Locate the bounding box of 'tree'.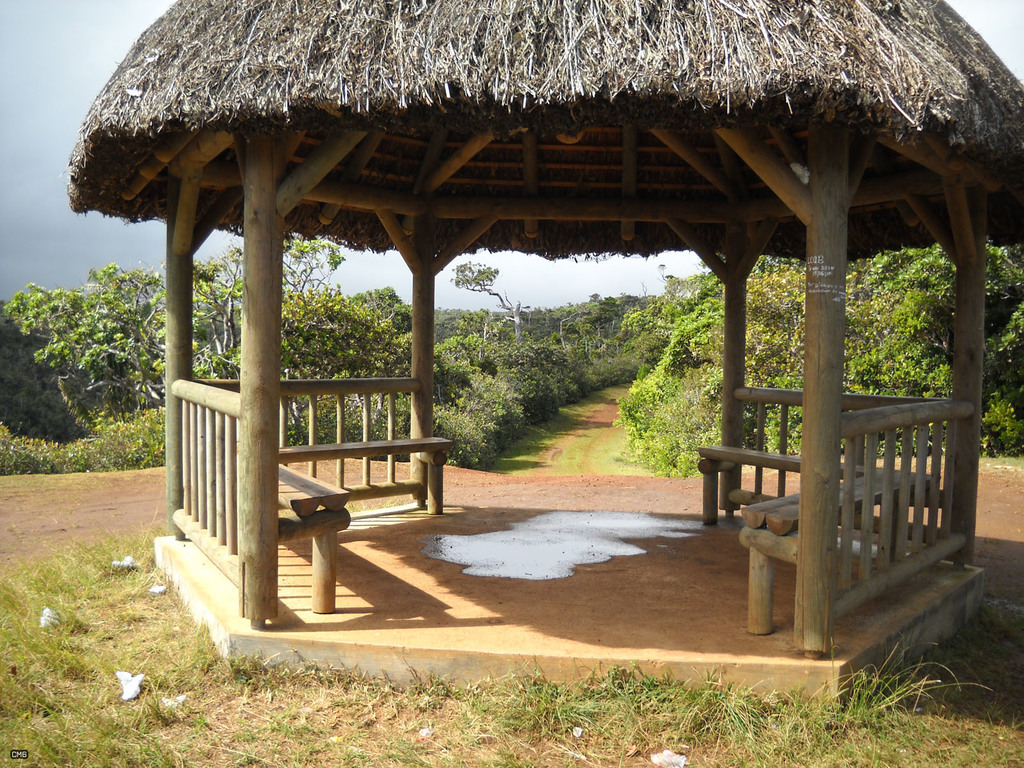
Bounding box: bbox(449, 261, 525, 338).
